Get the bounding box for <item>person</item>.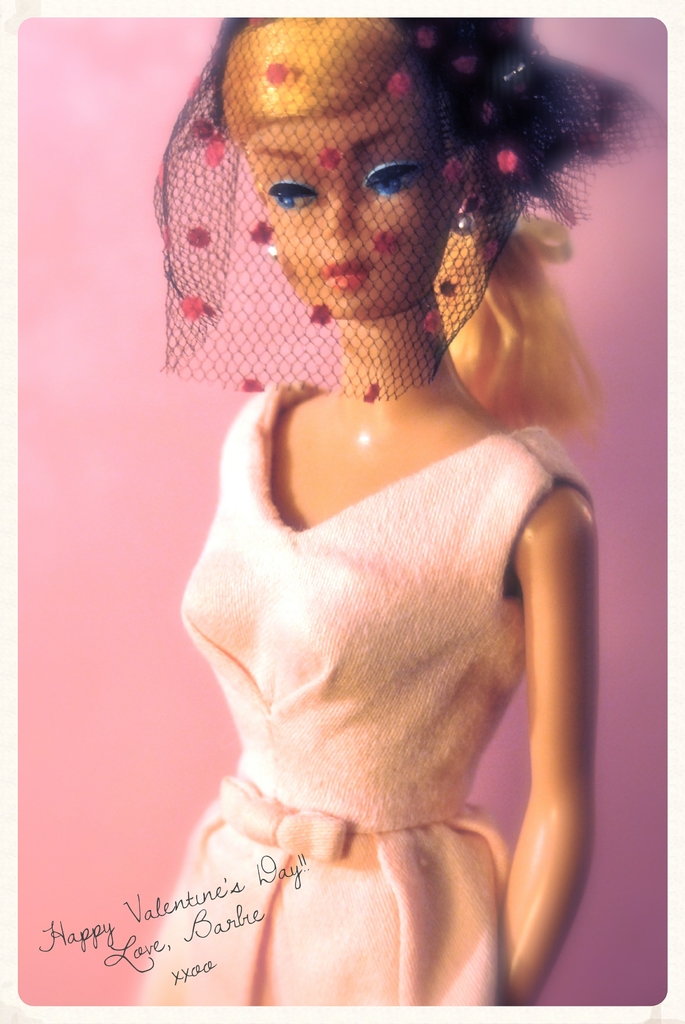
Rect(102, 58, 680, 995).
